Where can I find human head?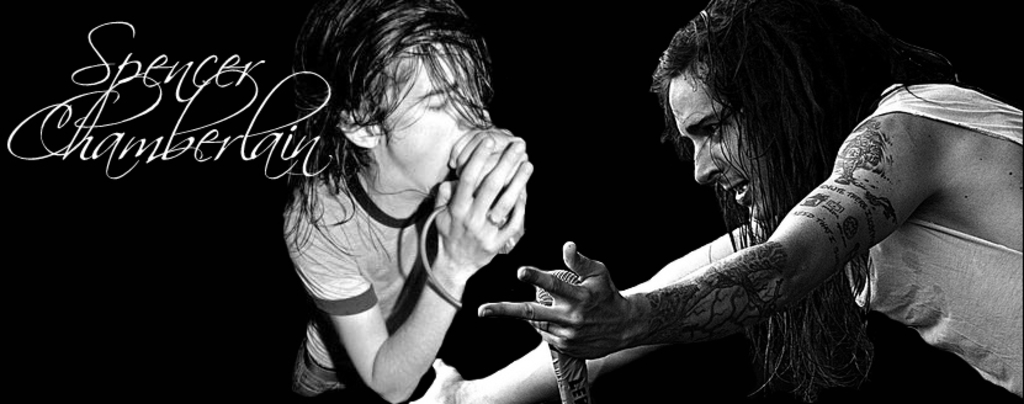
You can find it at BBox(657, 9, 927, 238).
